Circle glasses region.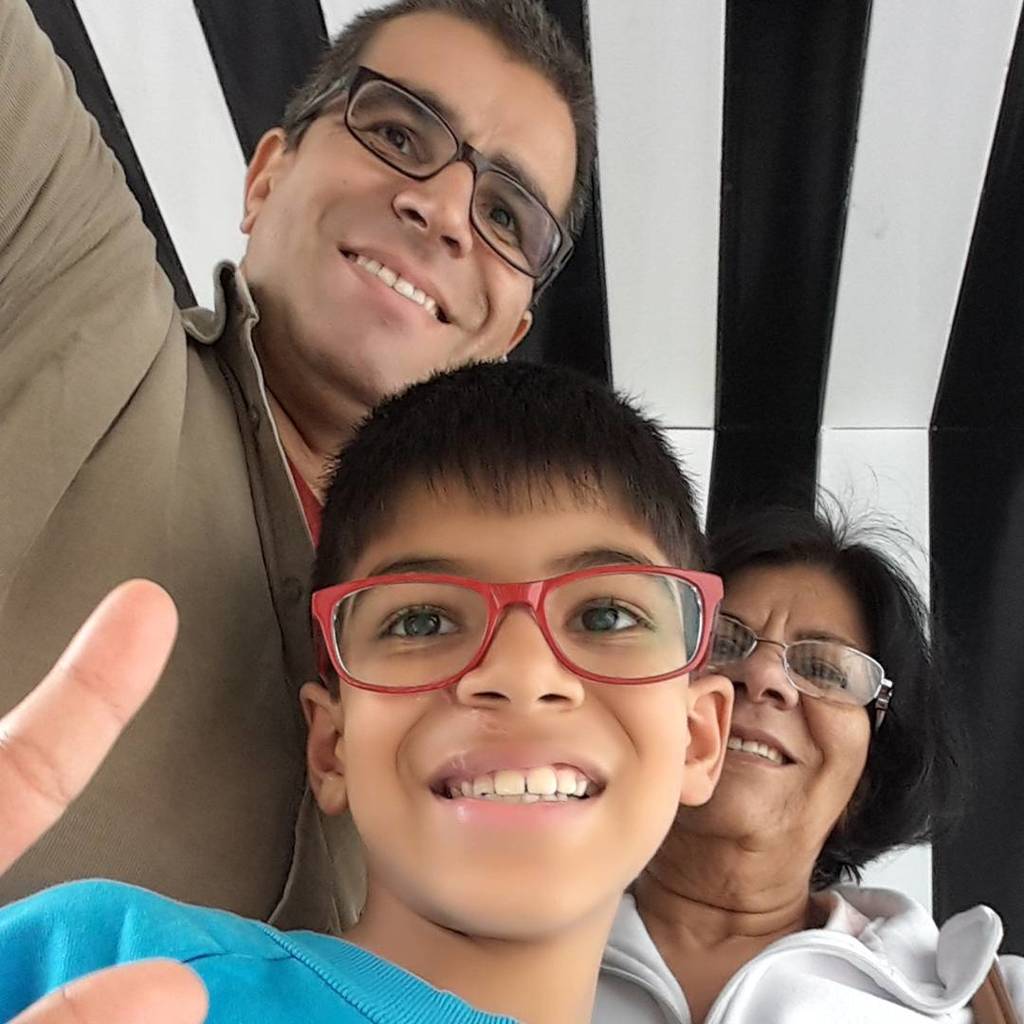
Region: 306, 558, 726, 691.
